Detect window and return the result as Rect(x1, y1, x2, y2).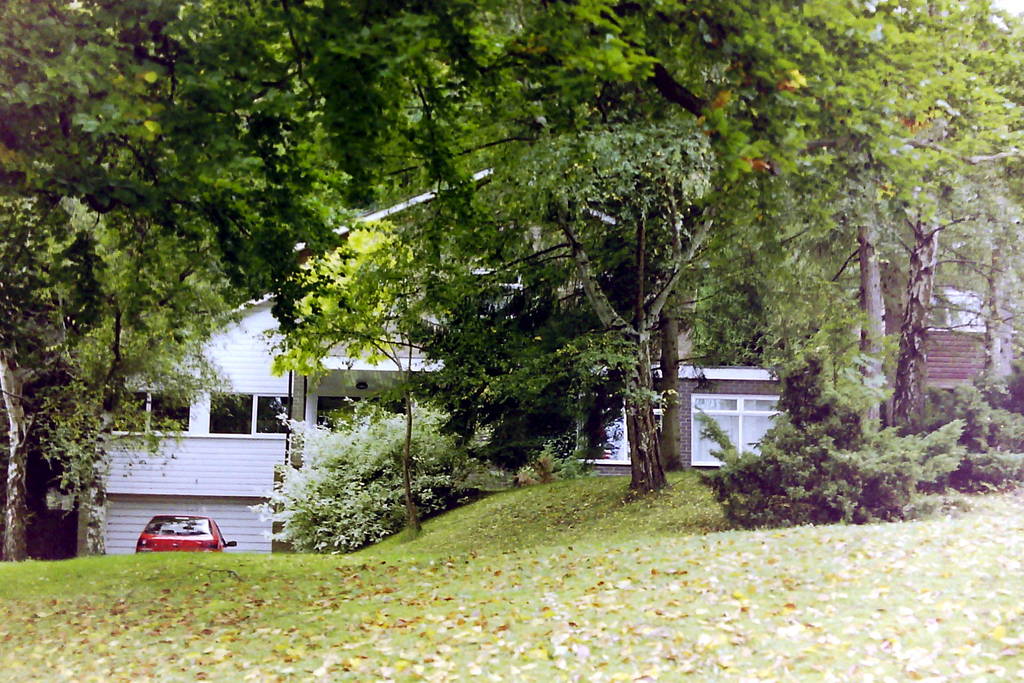
Rect(652, 356, 795, 475).
